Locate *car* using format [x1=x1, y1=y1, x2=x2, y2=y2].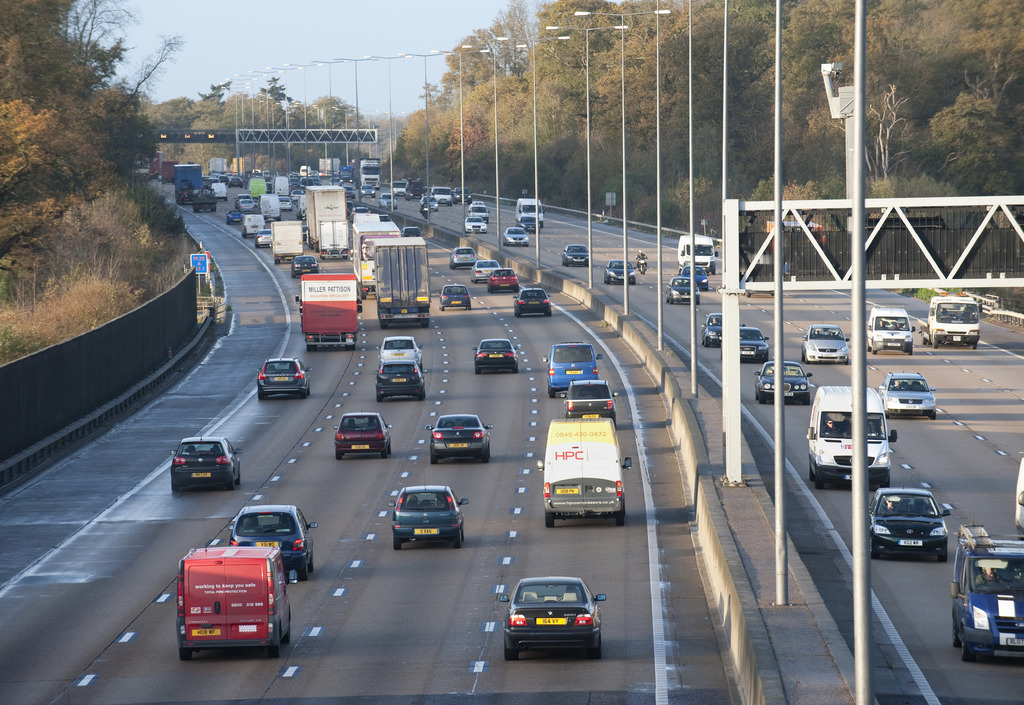
[x1=487, y1=270, x2=520, y2=293].
